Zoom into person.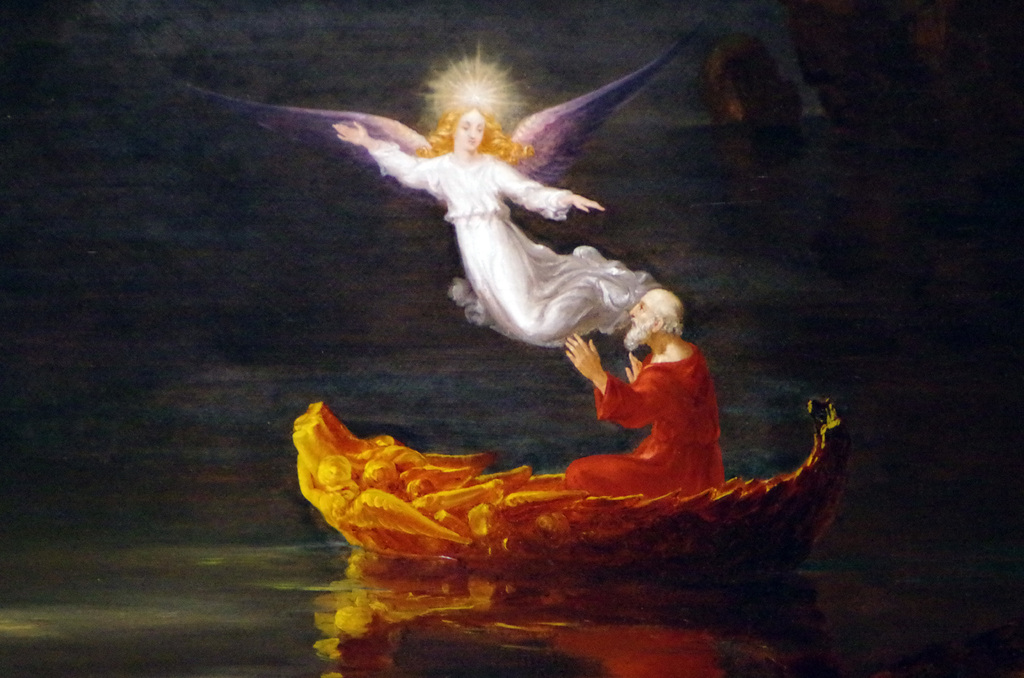
Zoom target: region(564, 291, 724, 503).
